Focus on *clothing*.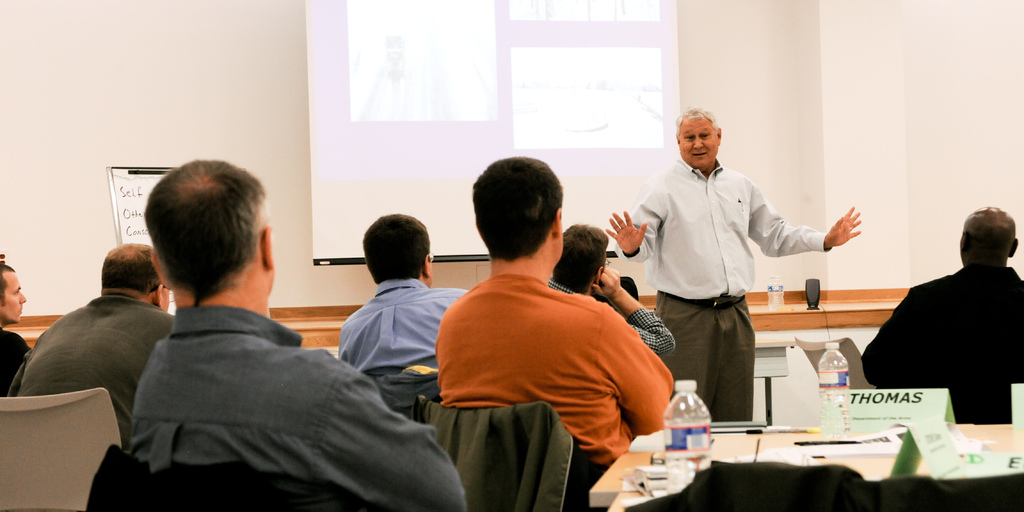
Focused at BBox(632, 138, 831, 413).
